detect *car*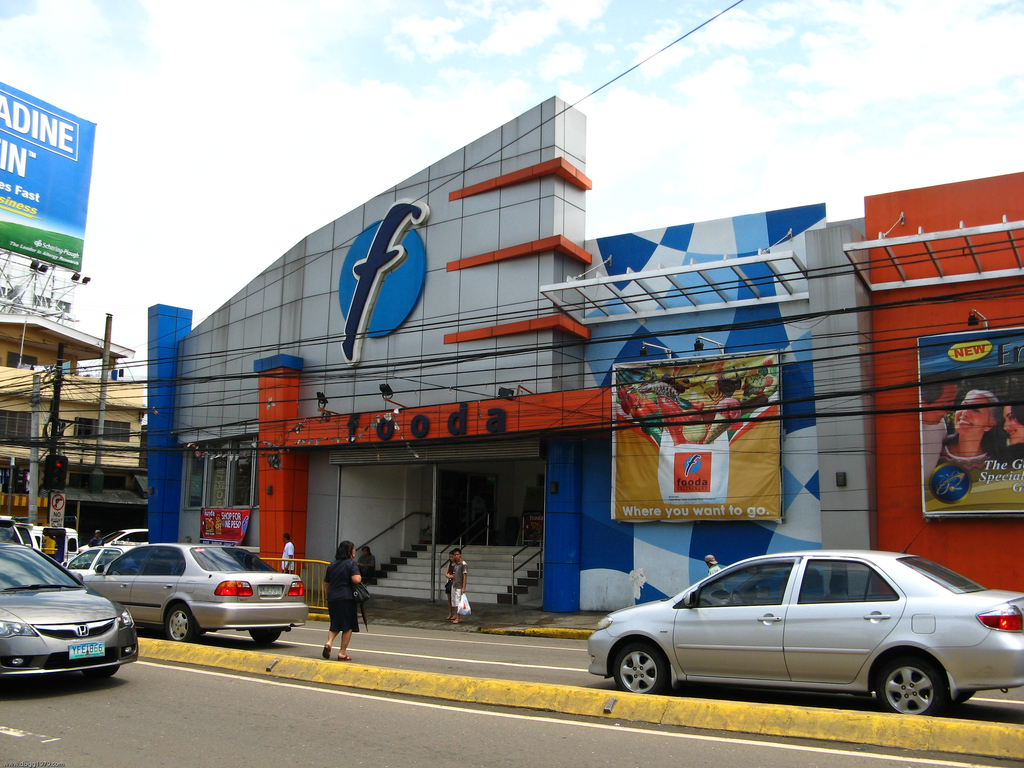
[left=102, top=524, right=153, bottom=549]
